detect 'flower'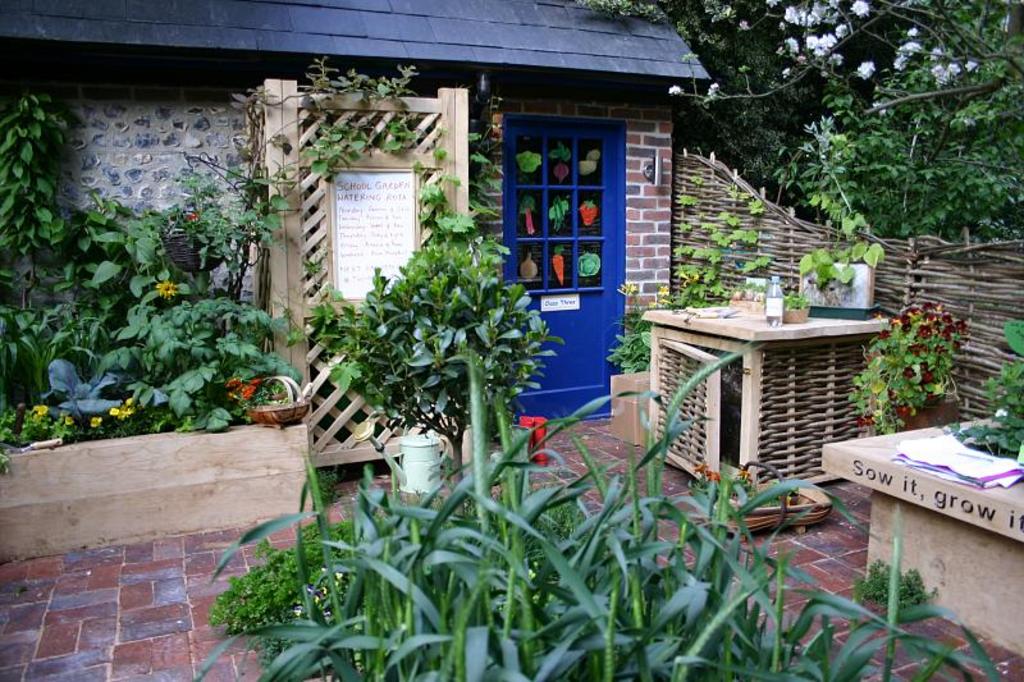
[157,280,177,299]
